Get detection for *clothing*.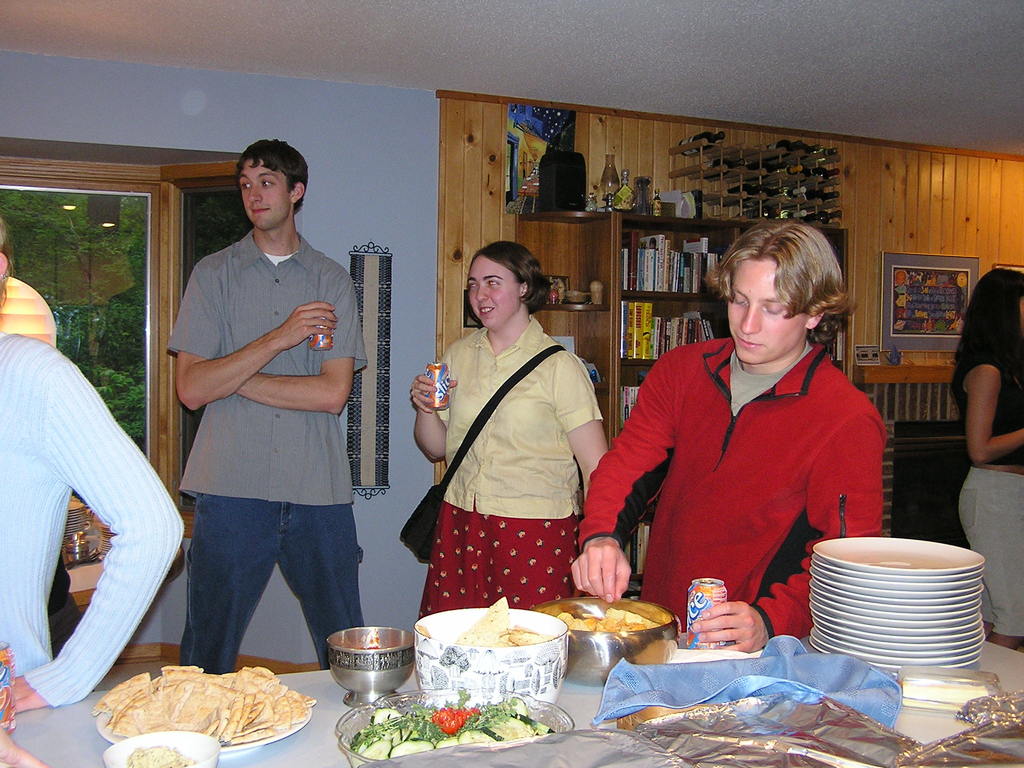
Detection: rect(956, 342, 1023, 642).
